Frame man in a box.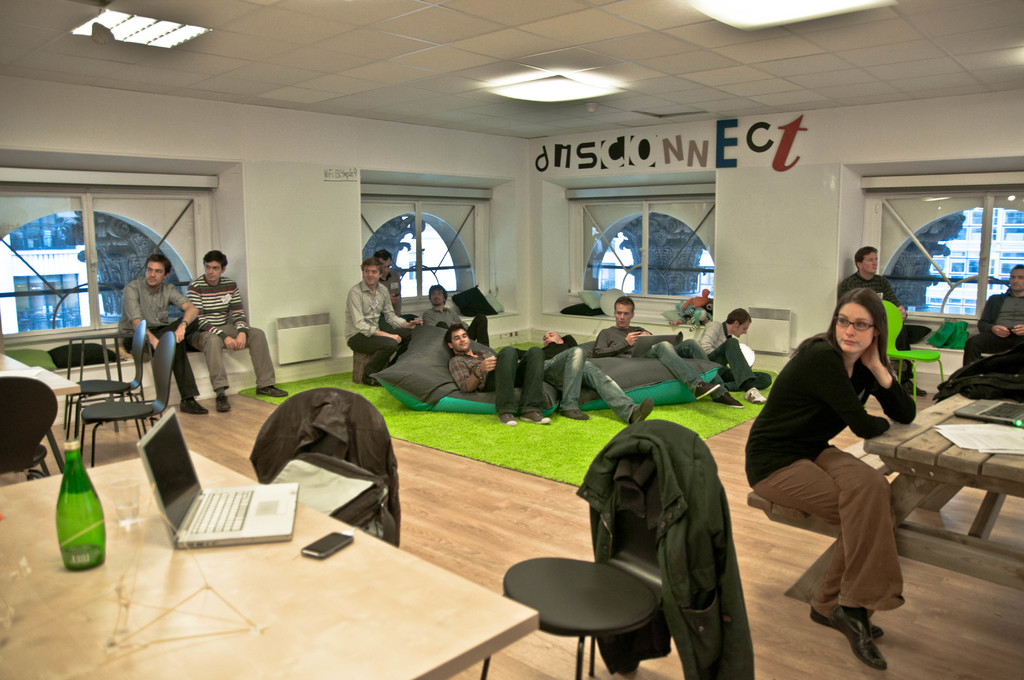
region(442, 320, 548, 426).
